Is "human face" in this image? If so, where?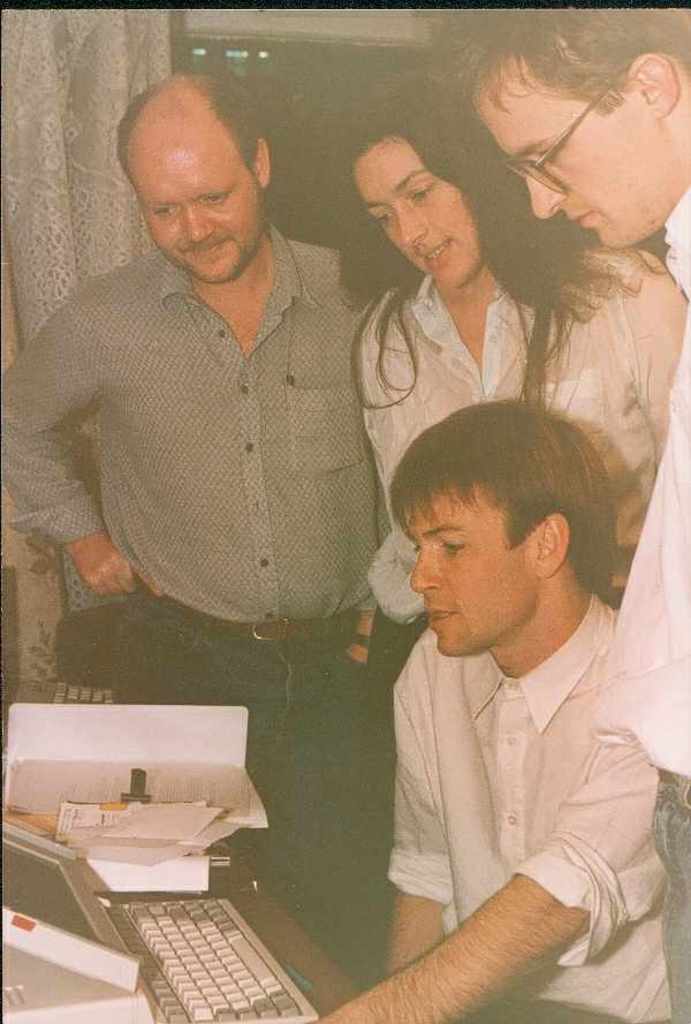
Yes, at x1=408 y1=488 x2=508 y2=667.
